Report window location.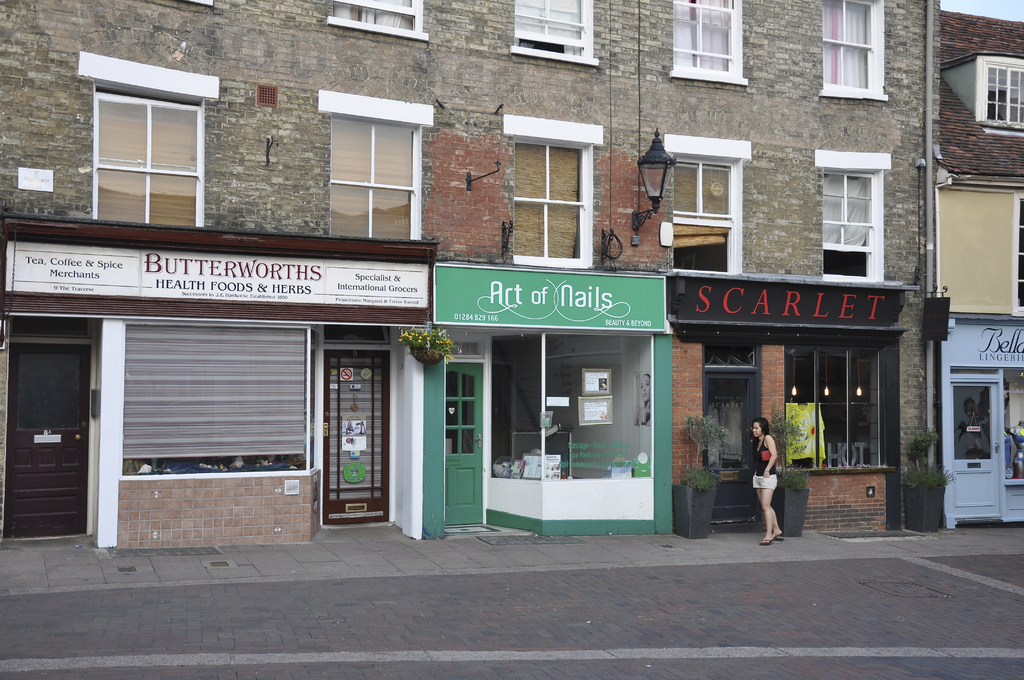
Report: x1=813 y1=151 x2=892 y2=287.
